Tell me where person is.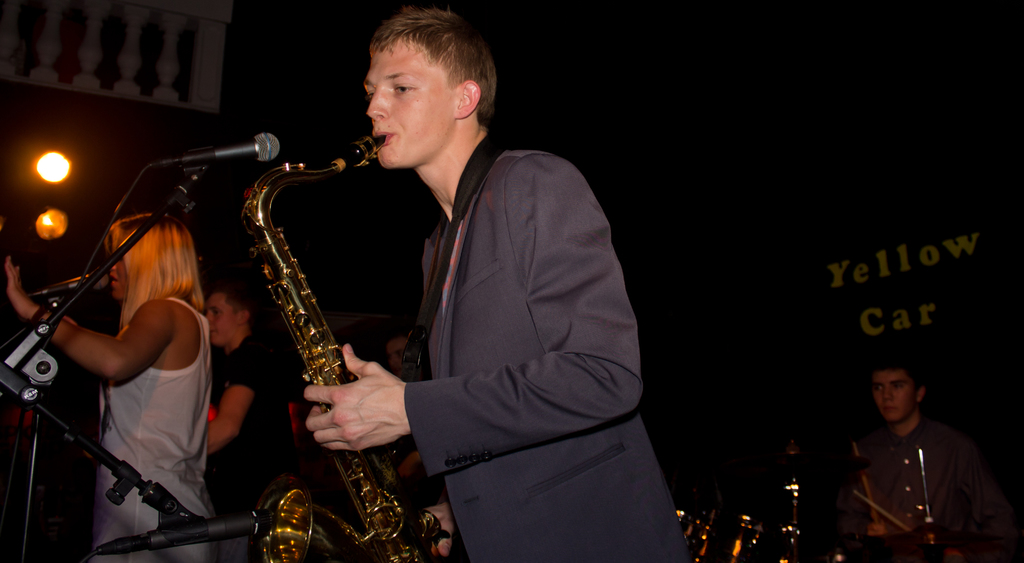
person is at 200/291/303/519.
